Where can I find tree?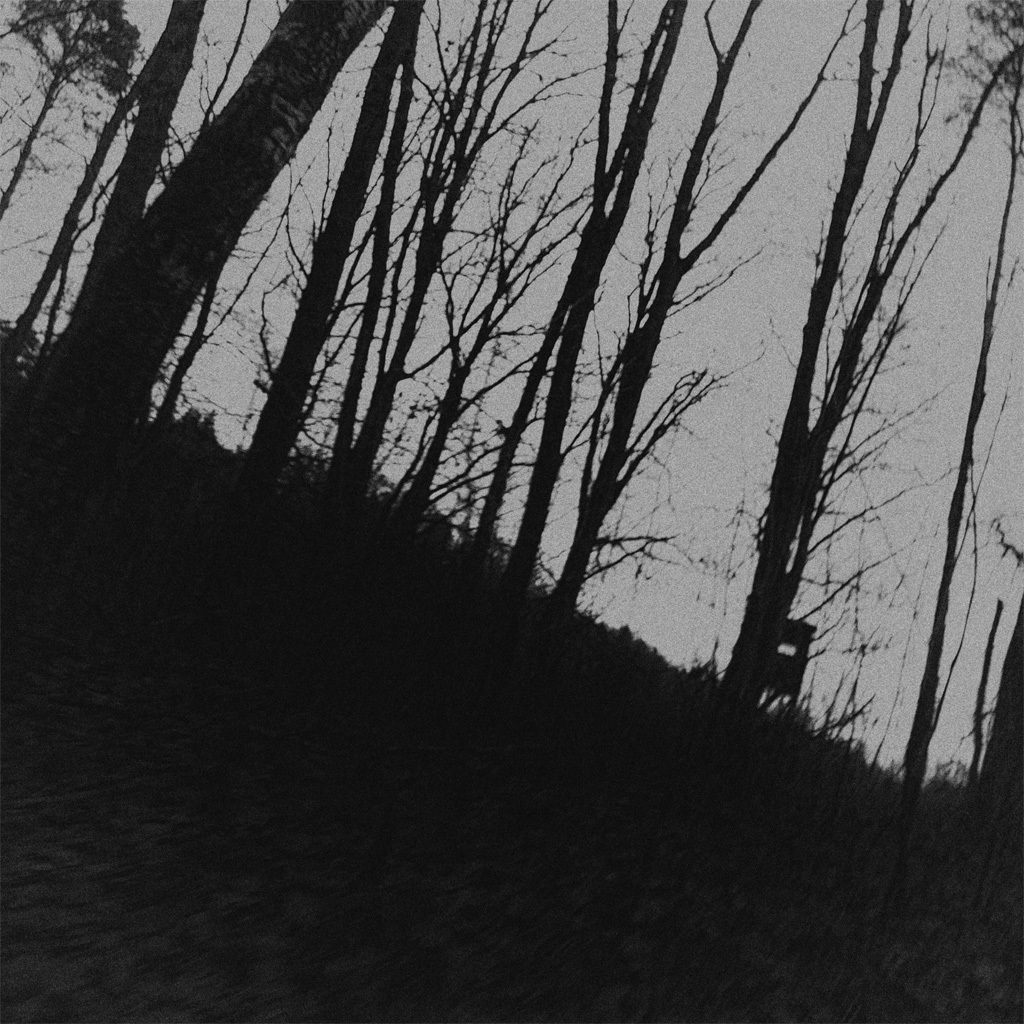
You can find it at locate(264, 3, 482, 508).
